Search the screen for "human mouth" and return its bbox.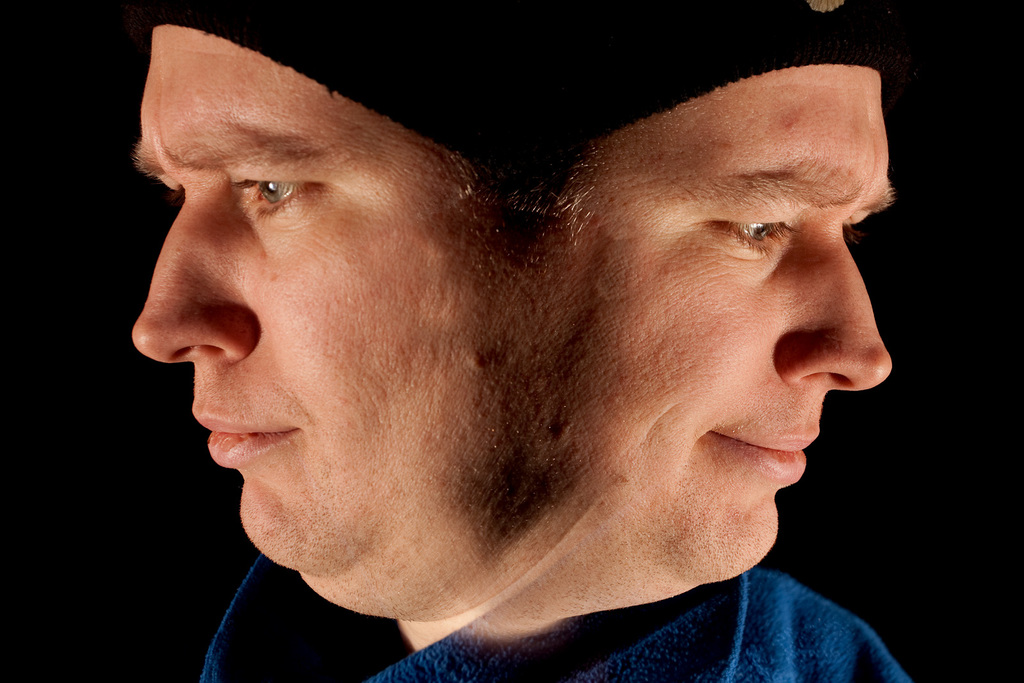
Found: [x1=195, y1=419, x2=282, y2=450].
